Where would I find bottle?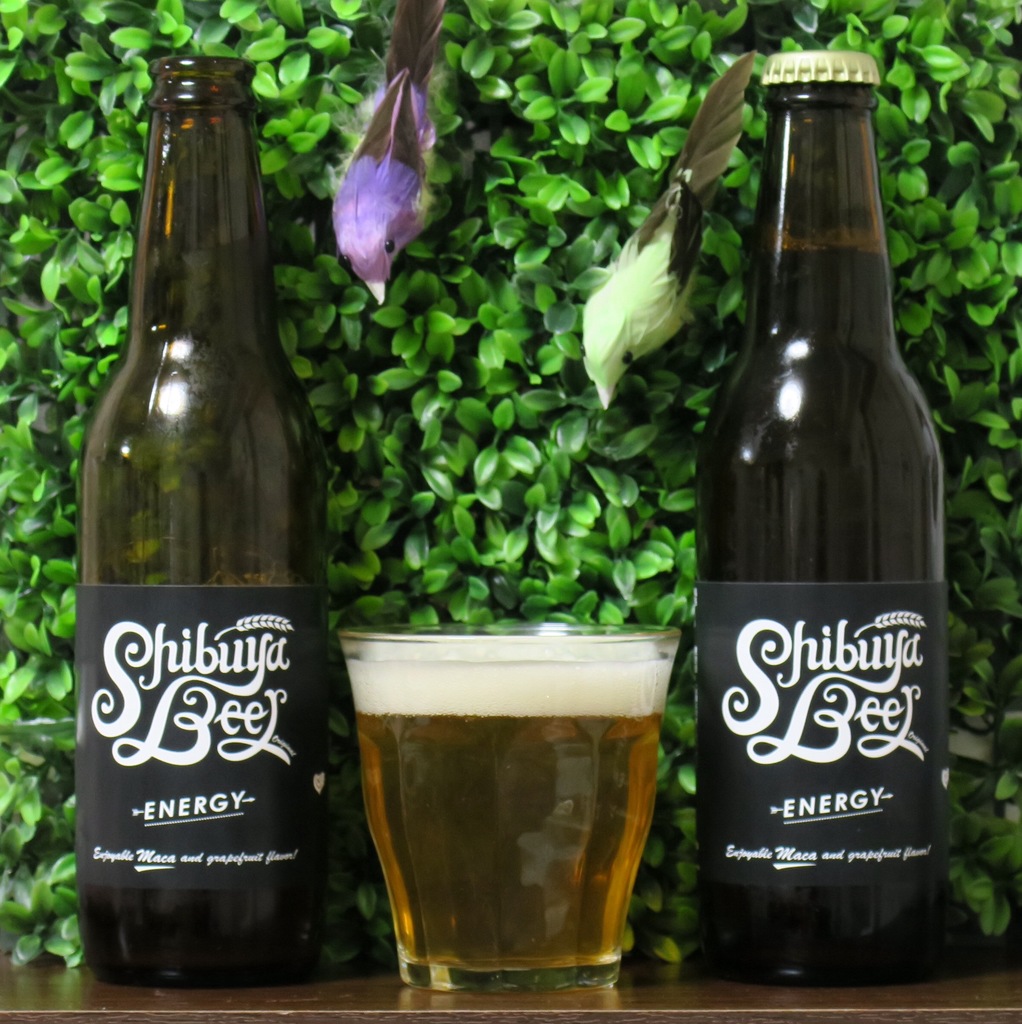
At [690, 47, 949, 991].
